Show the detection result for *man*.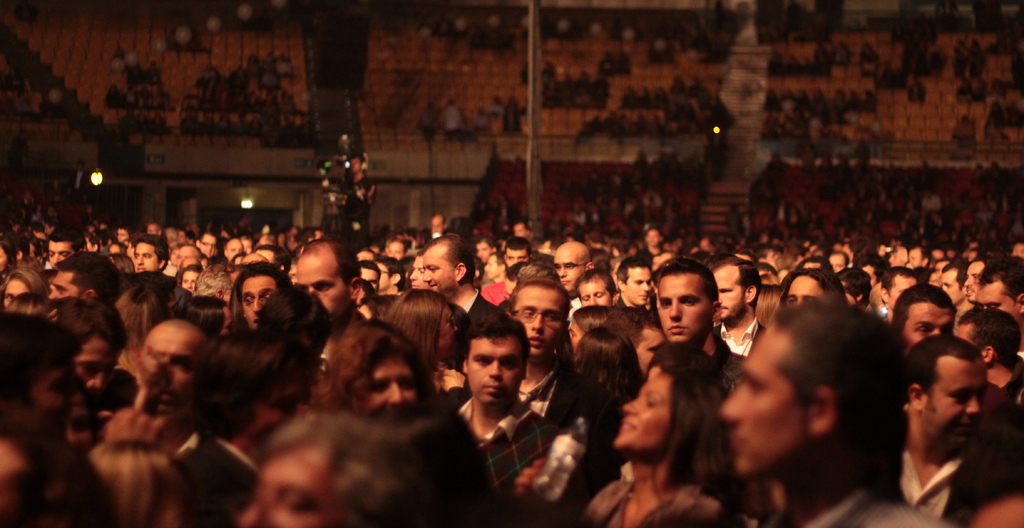
[42, 228, 80, 267].
